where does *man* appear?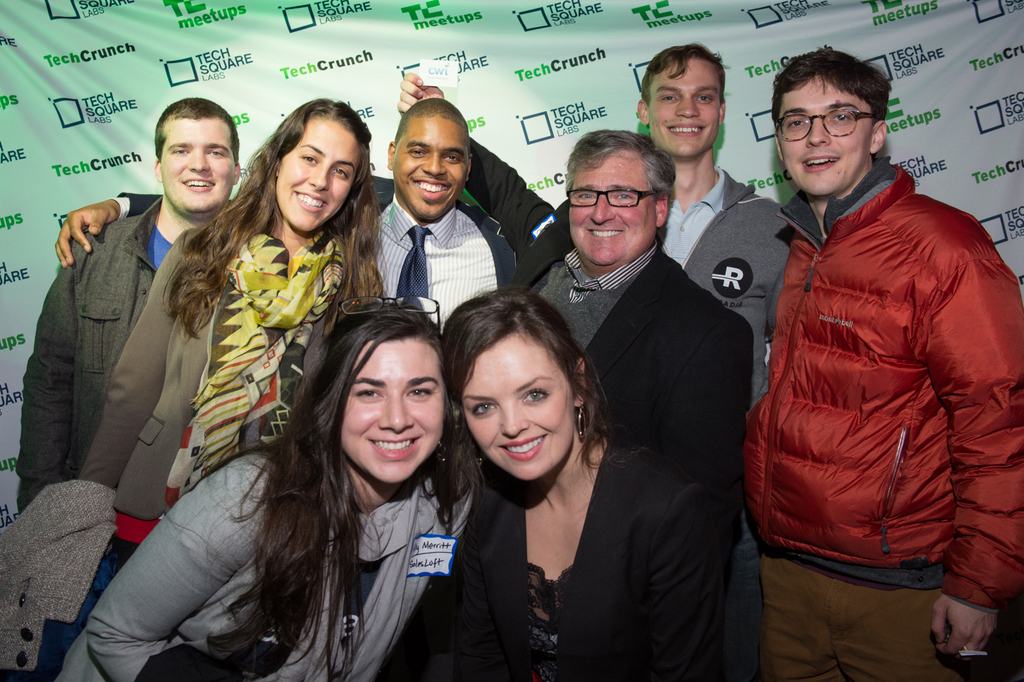
Appears at x1=635 y1=41 x2=803 y2=681.
